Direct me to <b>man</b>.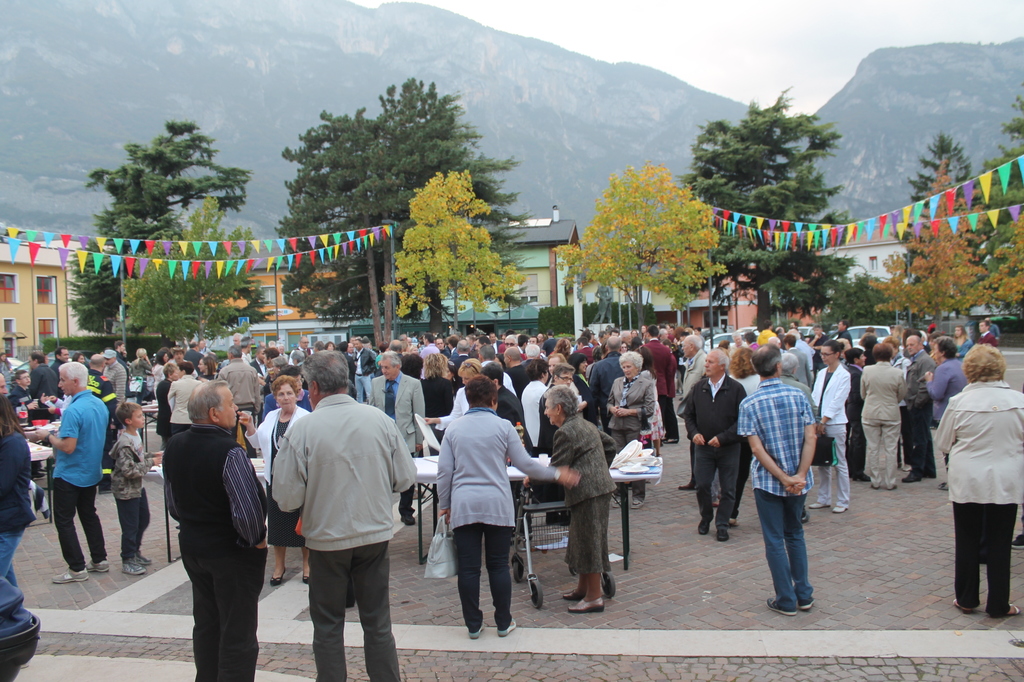
Direction: {"left": 218, "top": 350, "right": 262, "bottom": 459}.
